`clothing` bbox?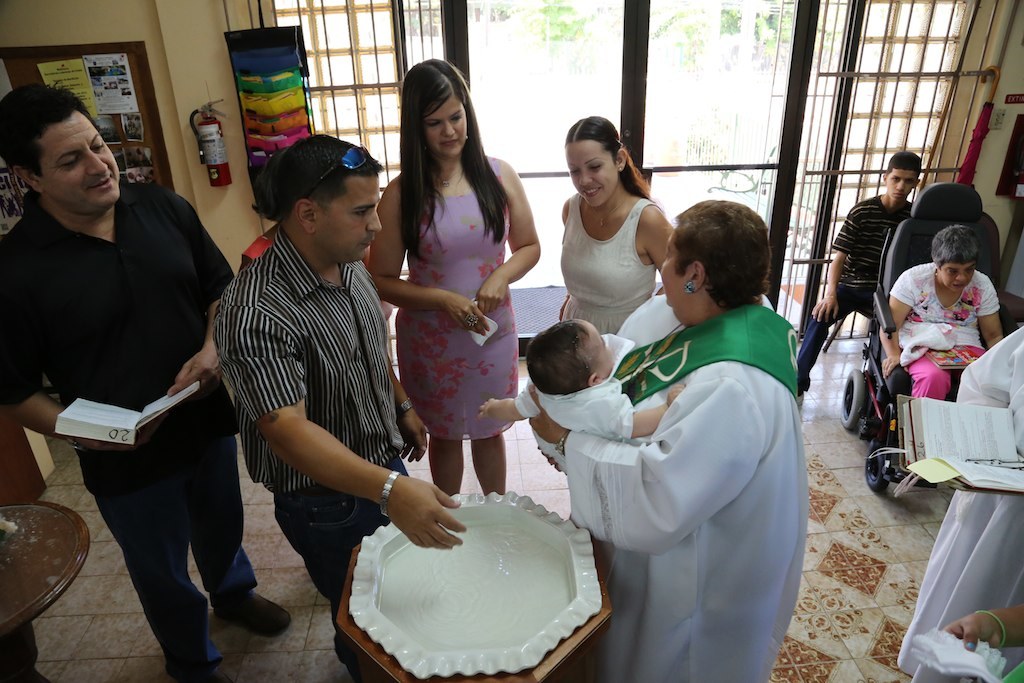
(898, 251, 993, 399)
